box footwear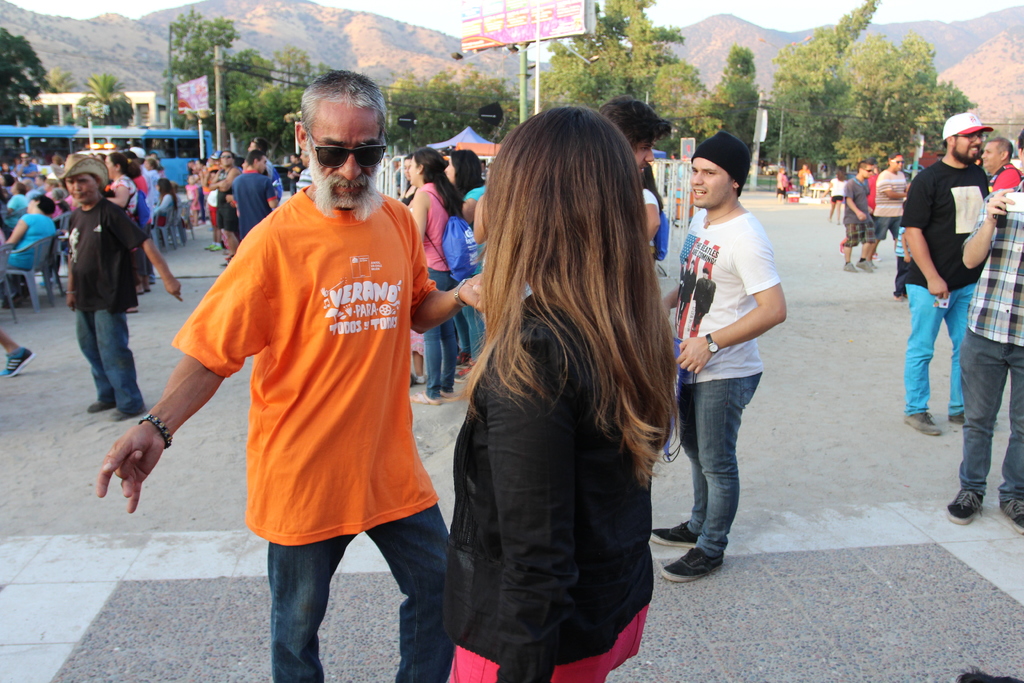
detection(452, 365, 476, 379)
